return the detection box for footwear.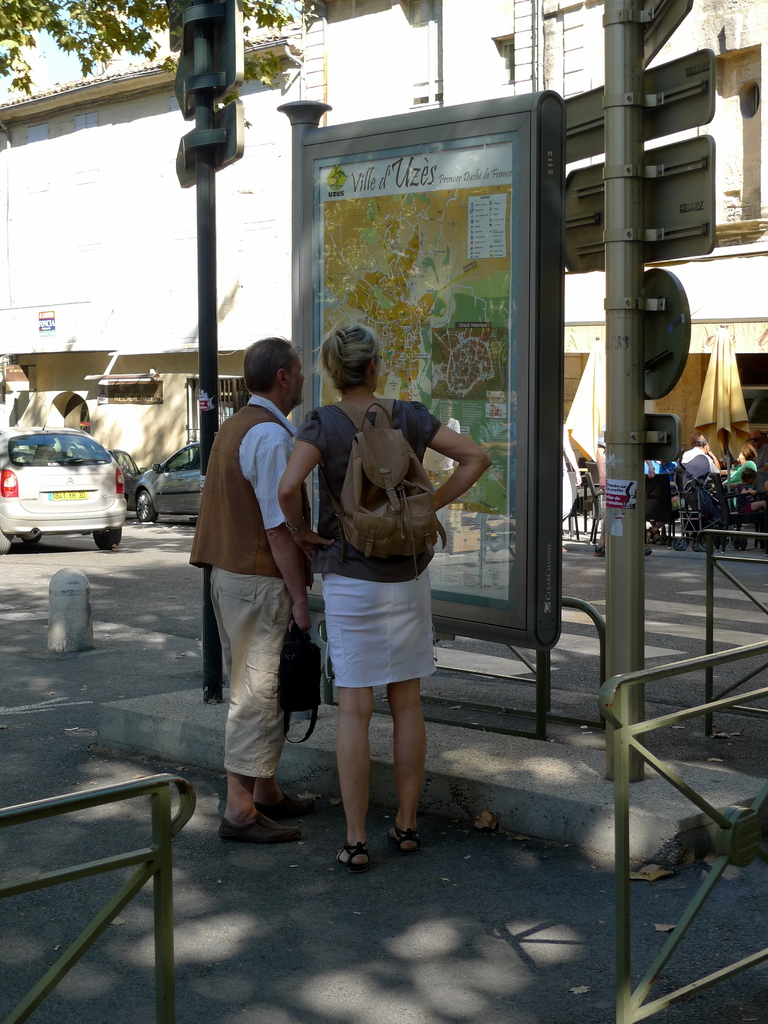
331/836/369/867.
